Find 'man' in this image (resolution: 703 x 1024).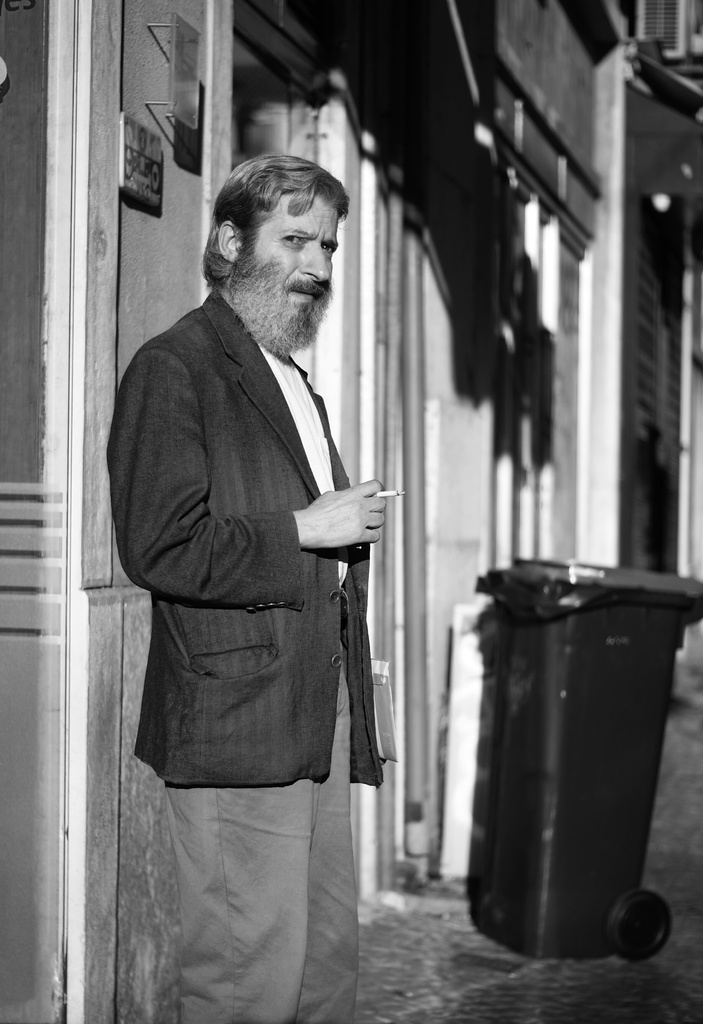
crop(120, 121, 418, 991).
